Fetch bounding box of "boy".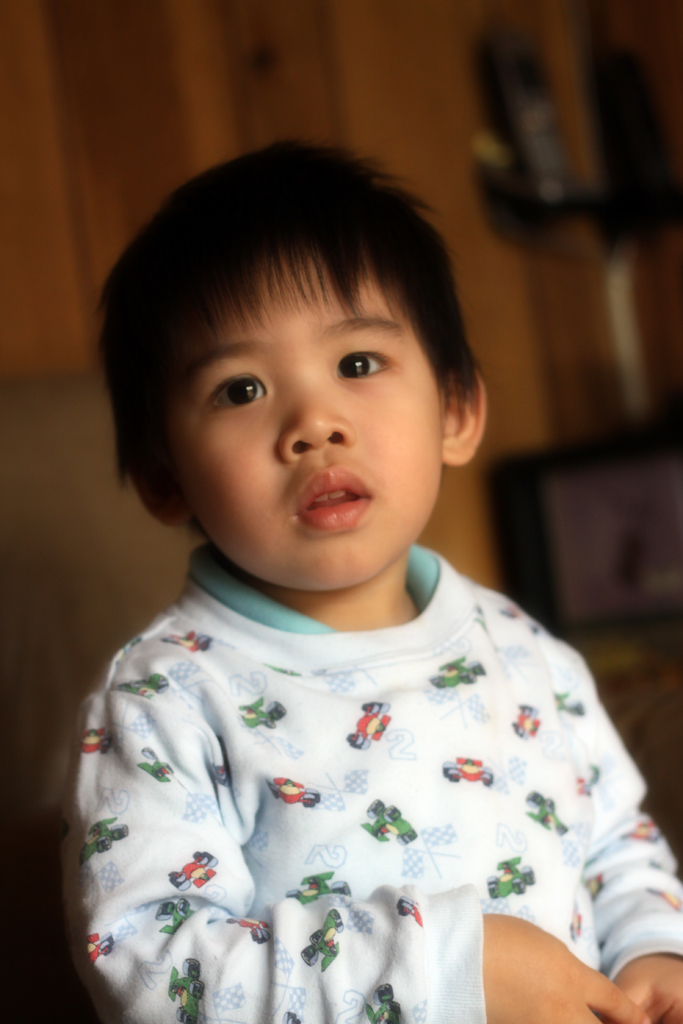
Bbox: (left=61, top=140, right=682, bottom=1023).
